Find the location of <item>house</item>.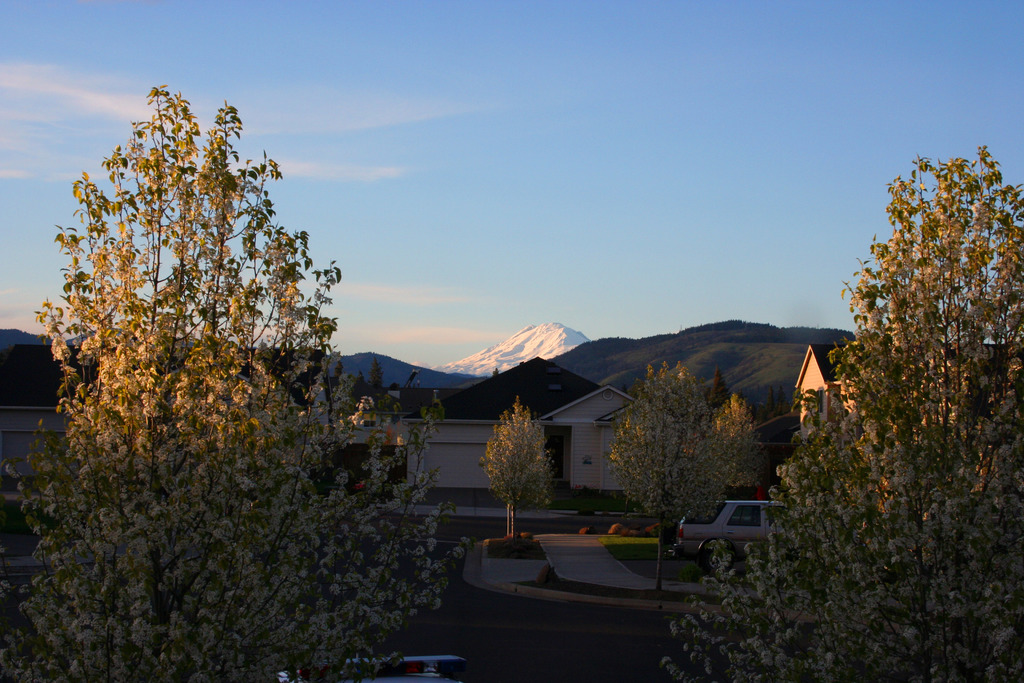
Location: <region>789, 338, 1023, 439</region>.
